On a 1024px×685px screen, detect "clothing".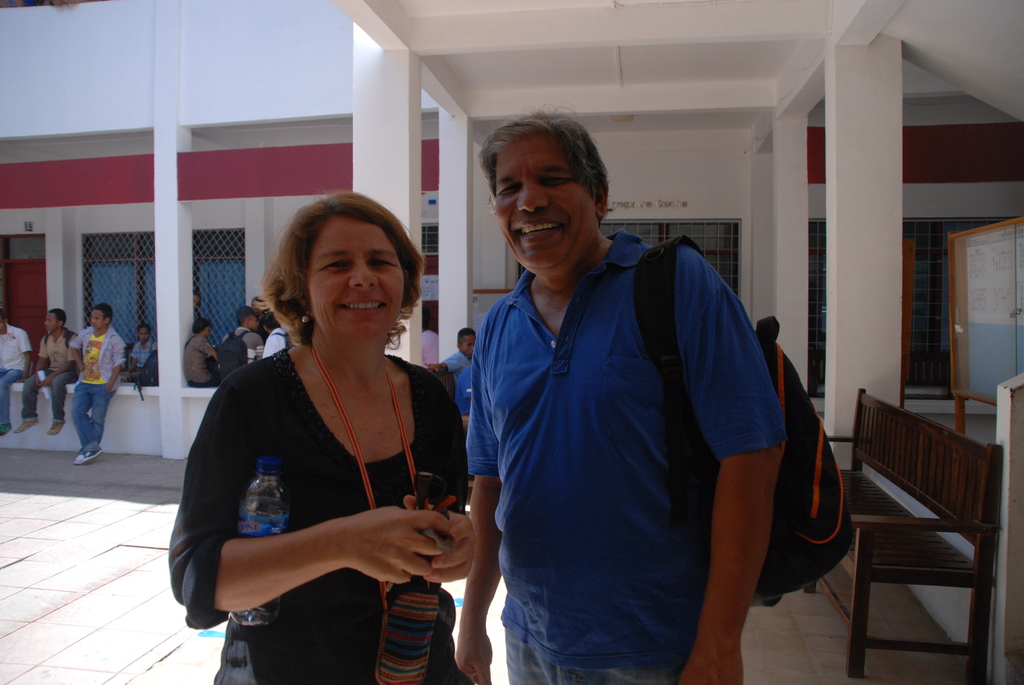
box(0, 325, 29, 426).
